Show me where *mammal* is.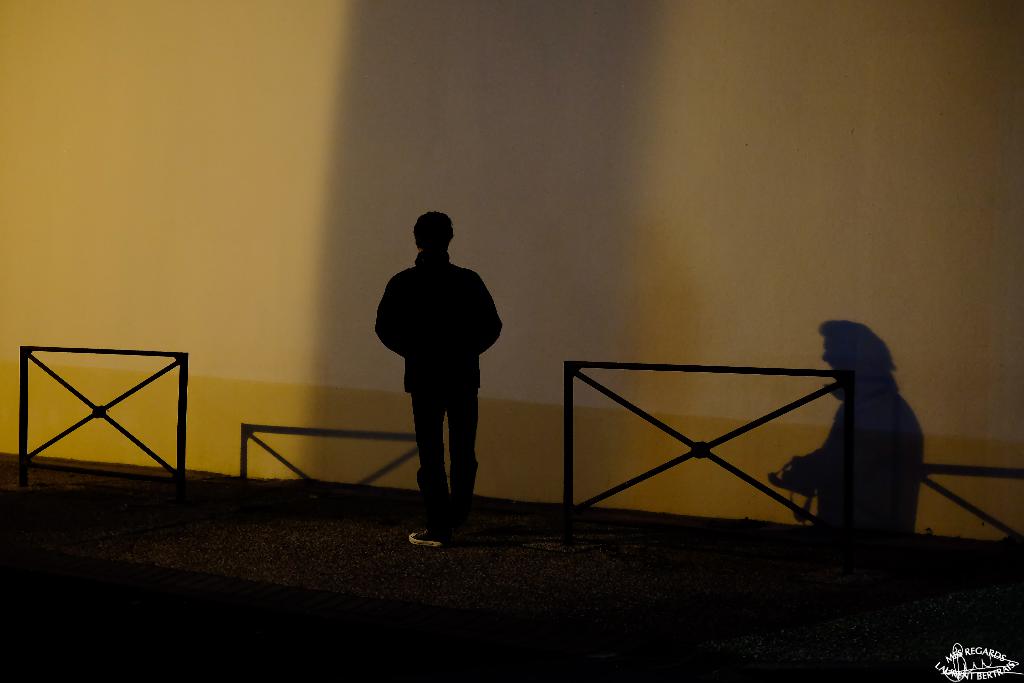
*mammal* is at bbox=(769, 322, 925, 583).
